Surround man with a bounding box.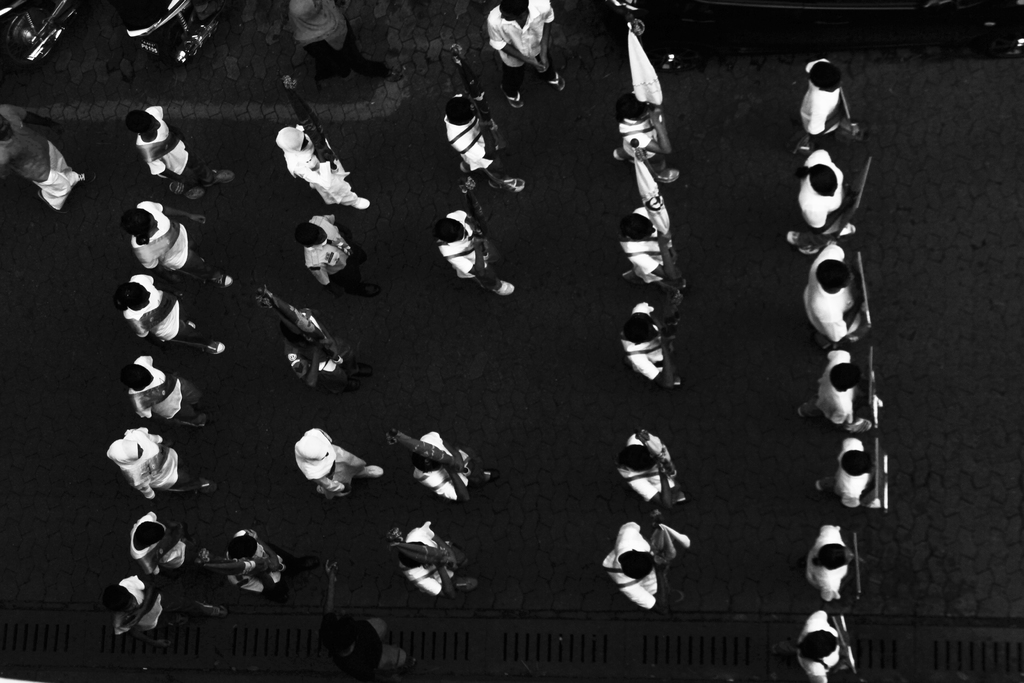
x1=786 y1=236 x2=867 y2=345.
